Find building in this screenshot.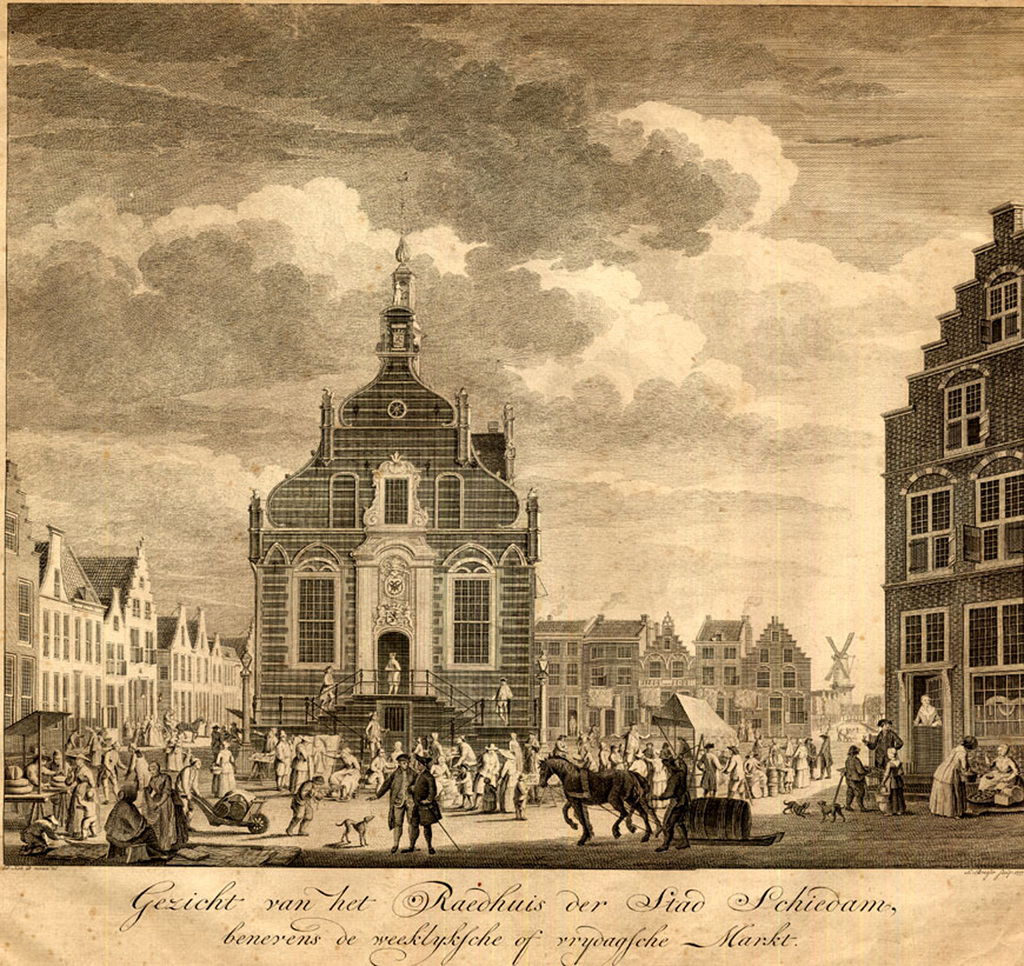
The bounding box for building is BBox(540, 613, 813, 752).
